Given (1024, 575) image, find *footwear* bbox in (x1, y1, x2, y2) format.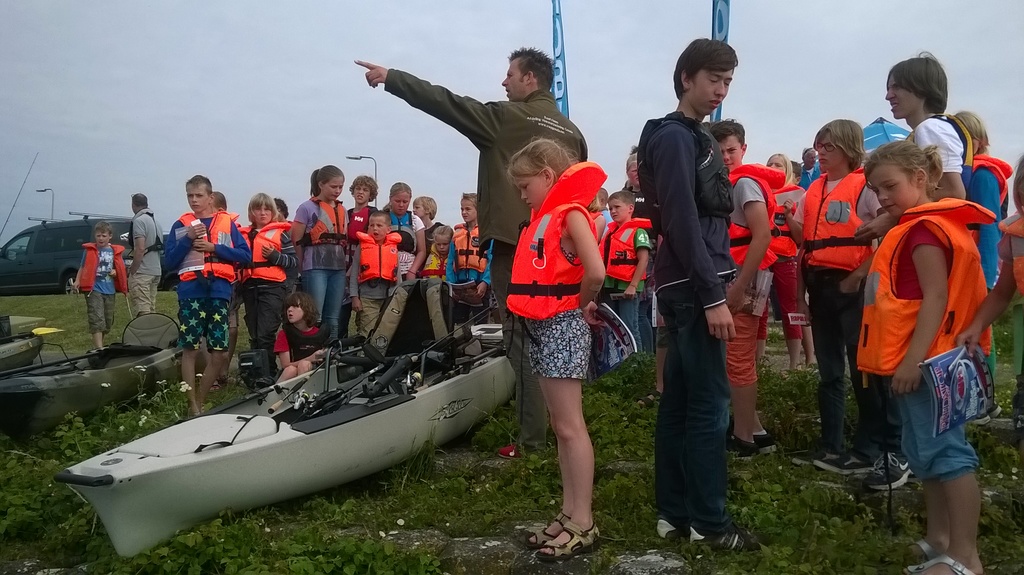
(792, 448, 847, 471).
